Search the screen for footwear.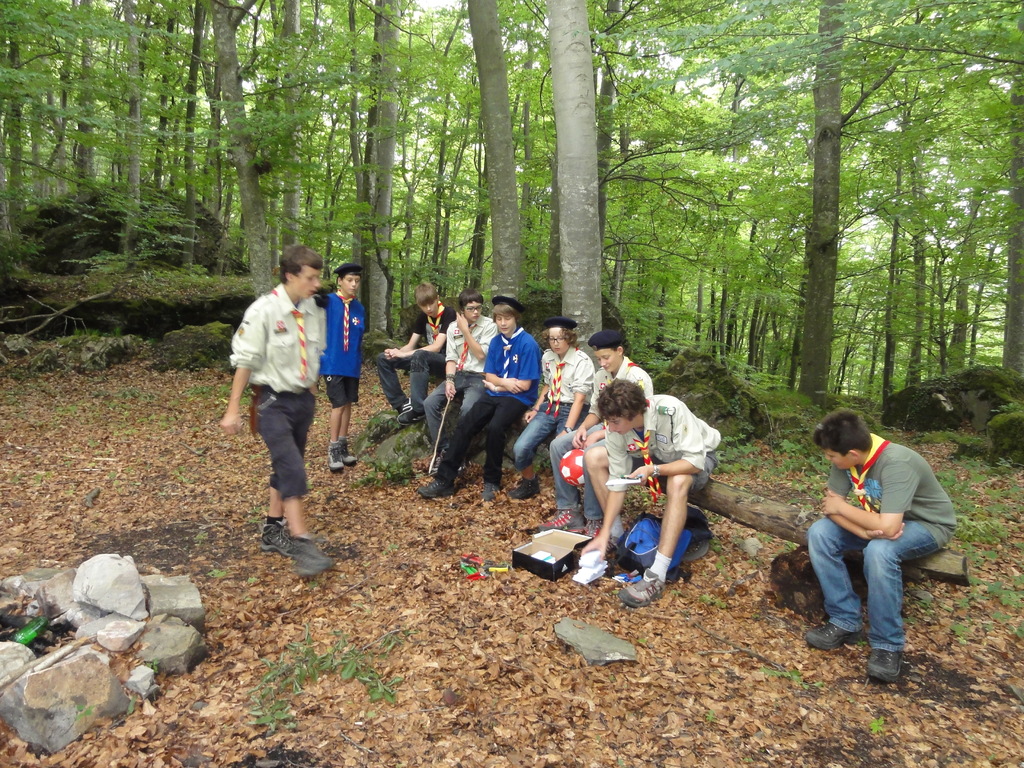
Found at 418:478:452:497.
